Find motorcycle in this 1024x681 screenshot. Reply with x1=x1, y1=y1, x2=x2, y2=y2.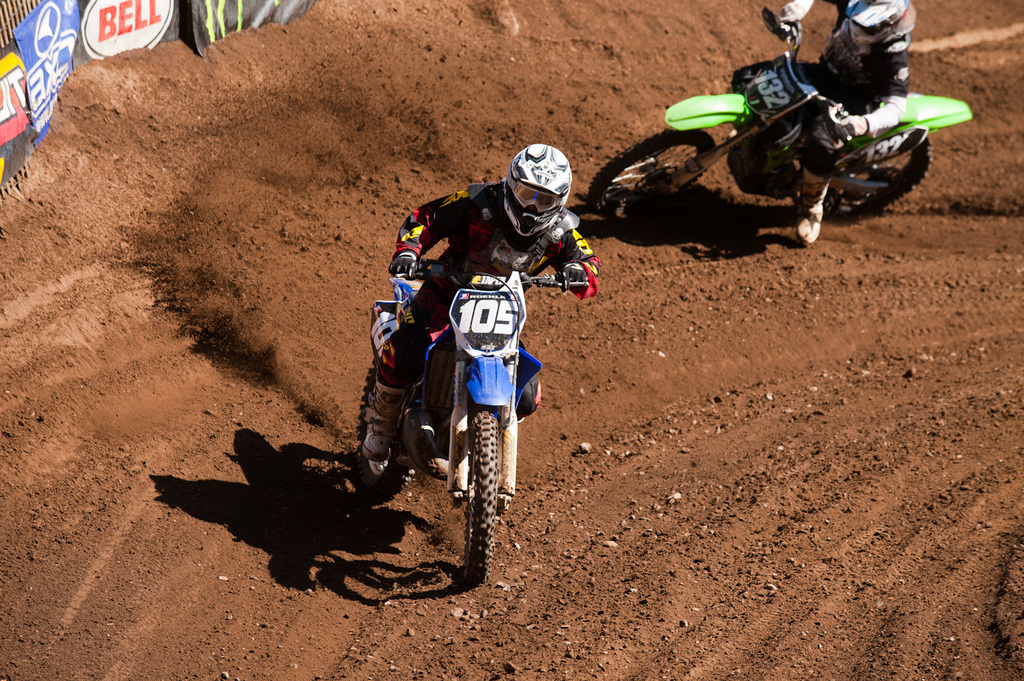
x1=585, y1=9, x2=971, y2=227.
